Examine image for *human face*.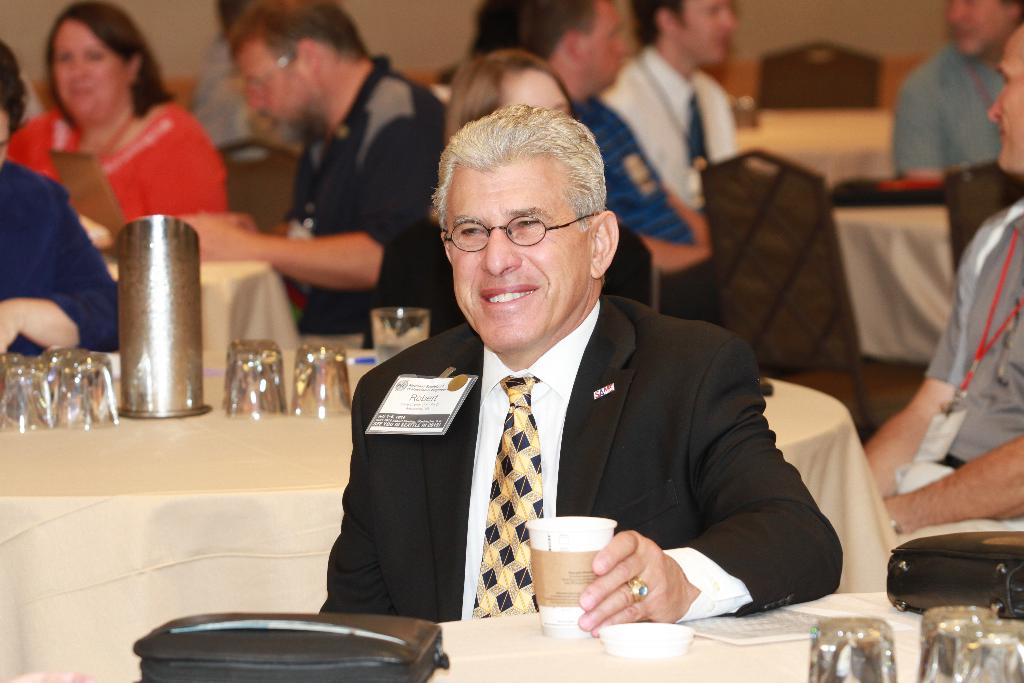
Examination result: x1=988 y1=31 x2=1023 y2=173.
